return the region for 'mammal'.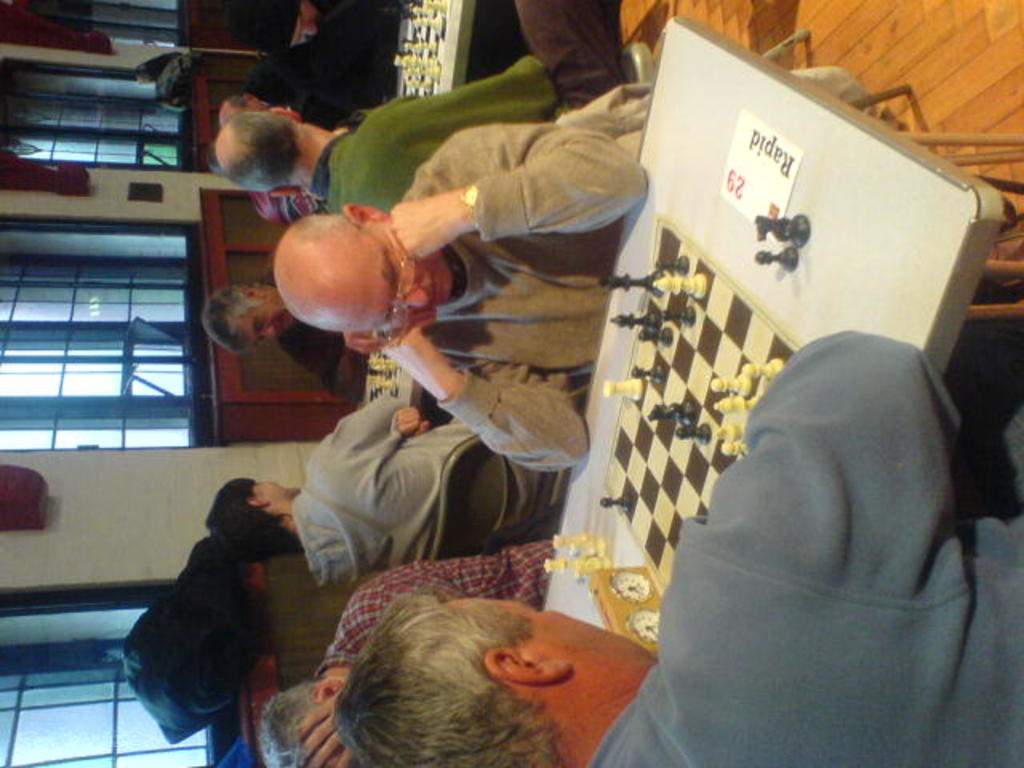
l=198, t=386, r=565, b=552.
